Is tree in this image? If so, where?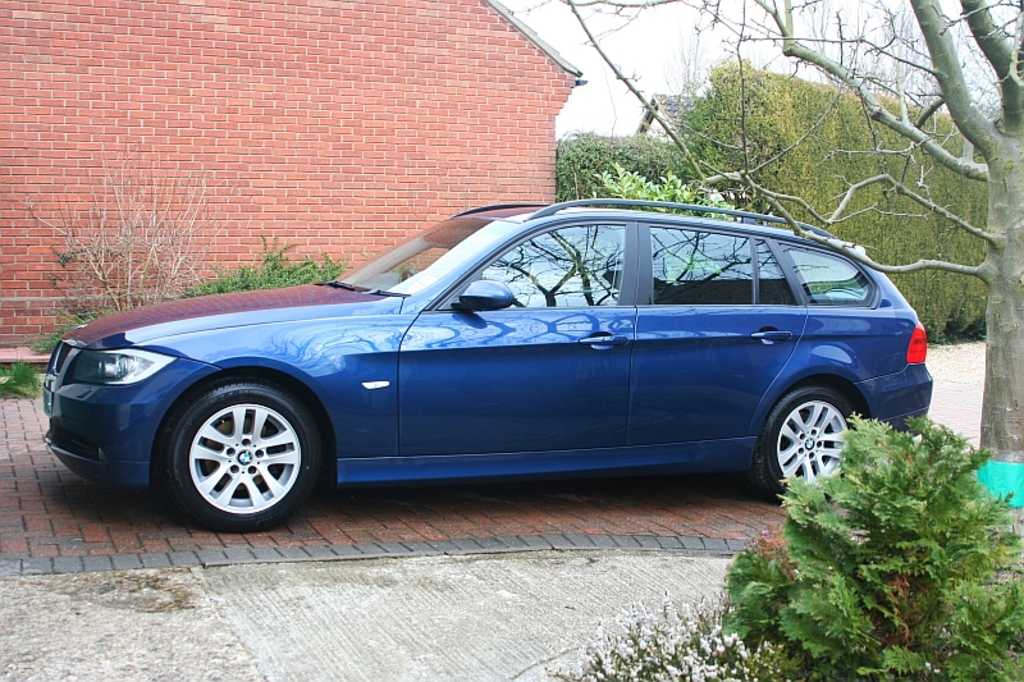
Yes, at [x1=525, y1=0, x2=1021, y2=462].
